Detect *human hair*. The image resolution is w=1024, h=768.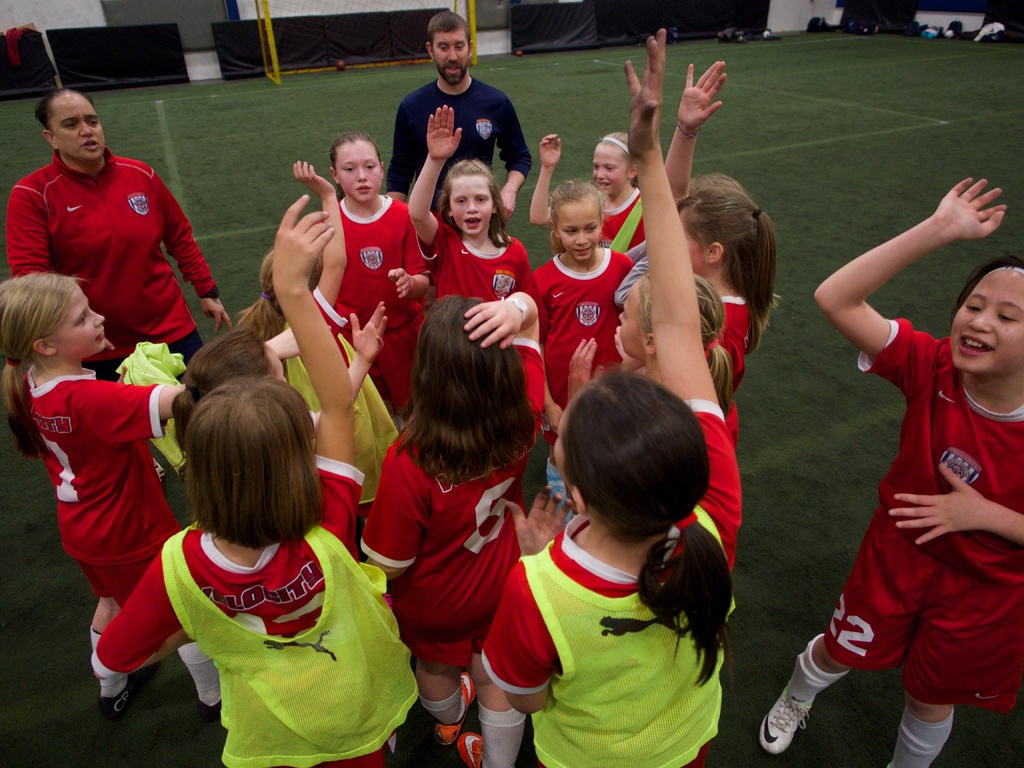
[left=185, top=373, right=326, bottom=552].
